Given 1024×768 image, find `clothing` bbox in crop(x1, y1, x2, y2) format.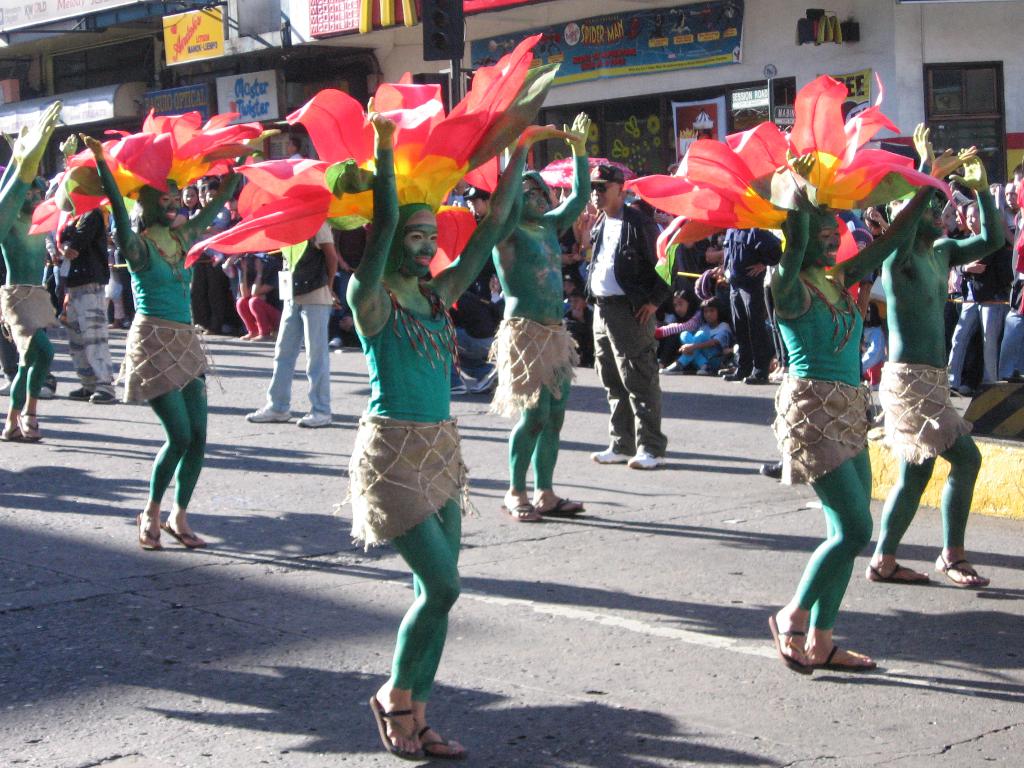
crop(484, 211, 584, 456).
